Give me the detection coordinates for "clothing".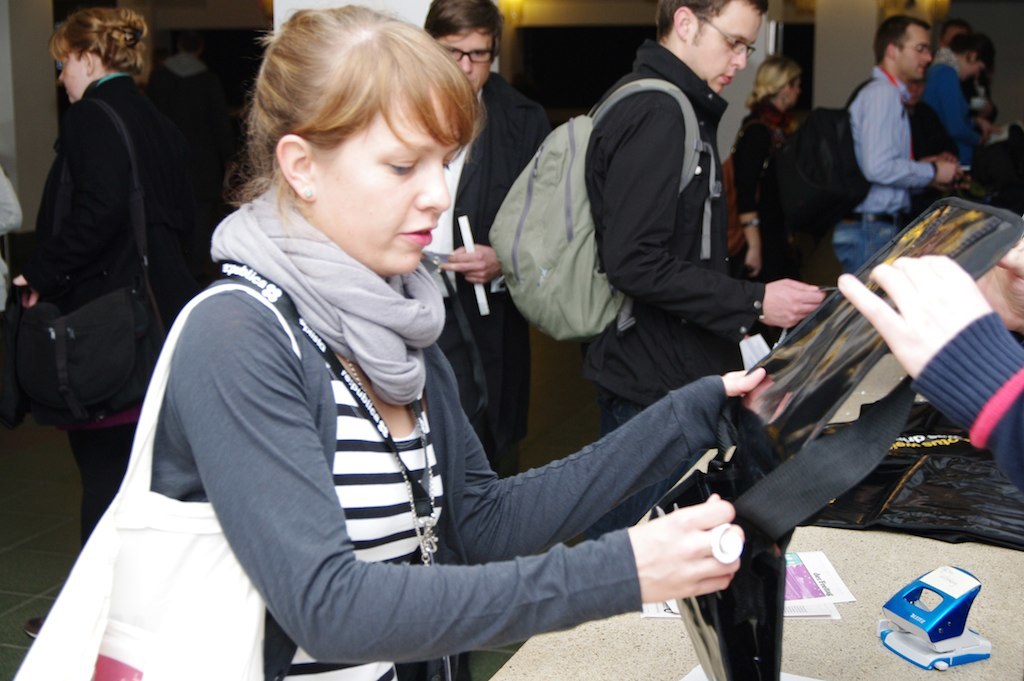
bbox(1, 163, 21, 317).
